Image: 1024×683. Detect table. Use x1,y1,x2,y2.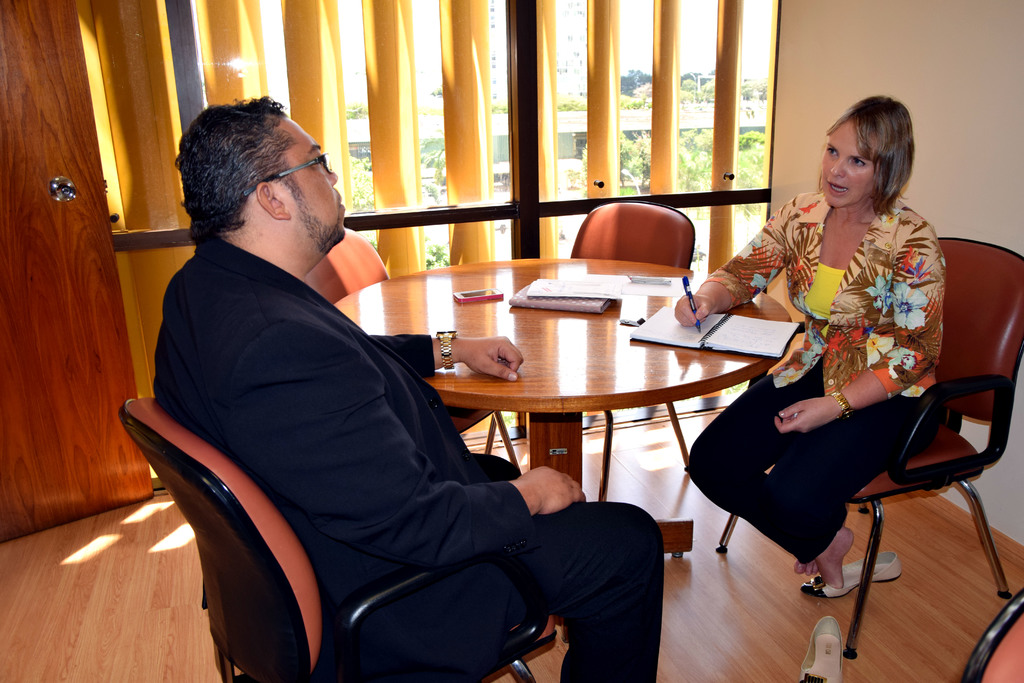
161,274,803,661.
